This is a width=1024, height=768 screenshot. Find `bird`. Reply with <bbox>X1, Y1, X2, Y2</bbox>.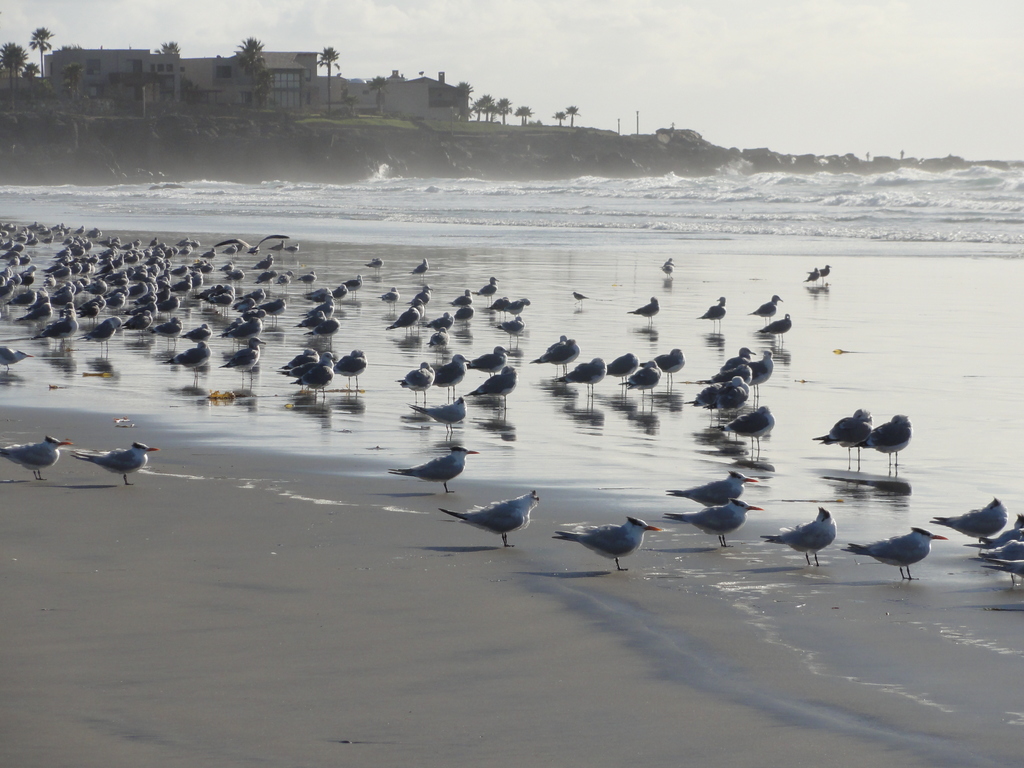
<bbox>390, 445, 481, 495</bbox>.
